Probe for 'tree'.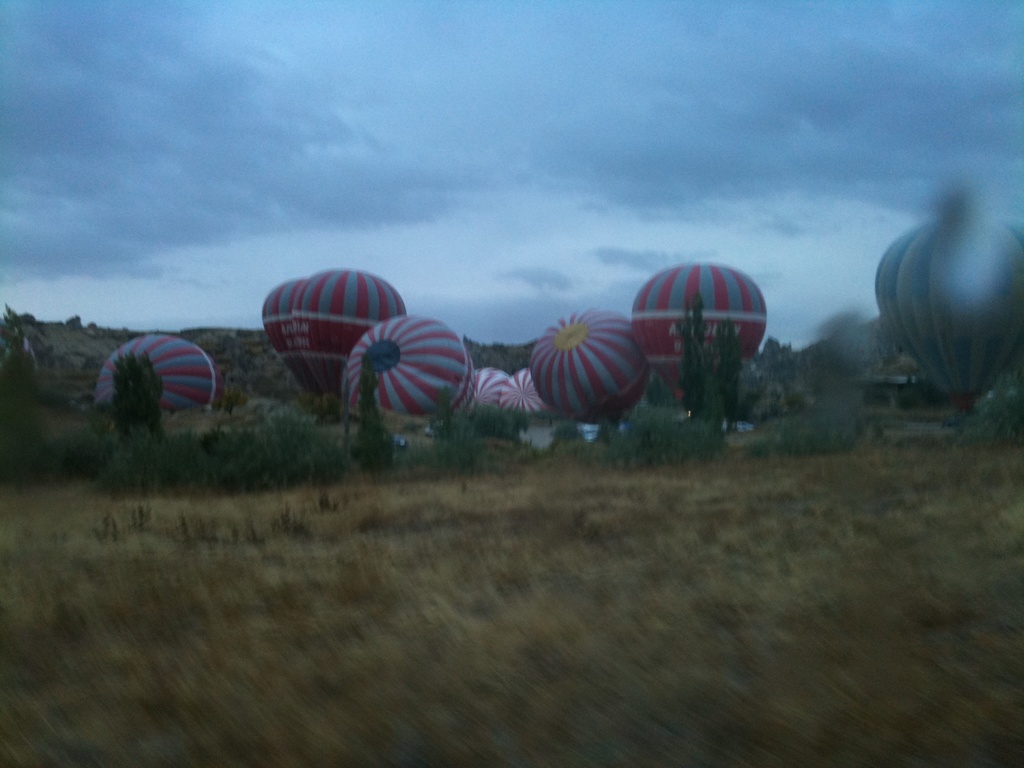
Probe result: (x1=348, y1=372, x2=399, y2=484).
